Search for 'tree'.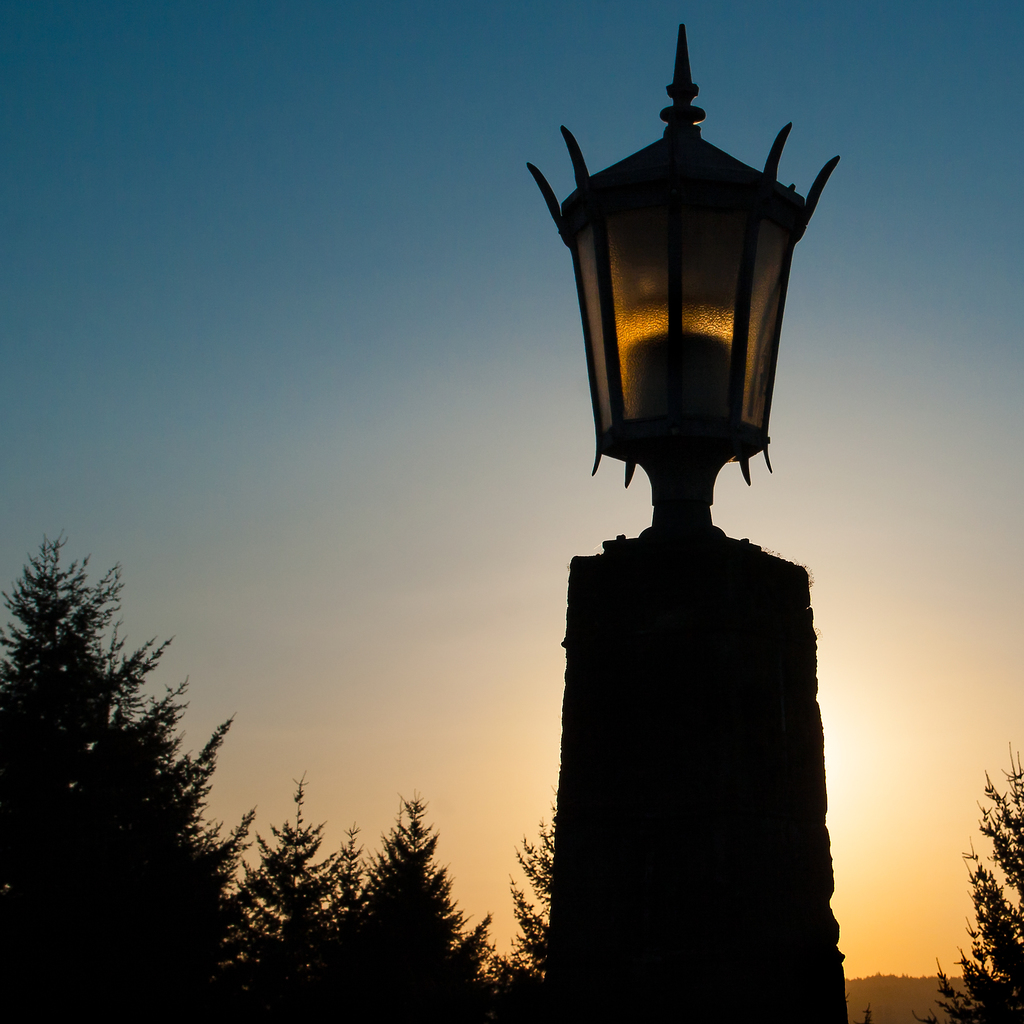
Found at <bbox>476, 773, 555, 1023</bbox>.
